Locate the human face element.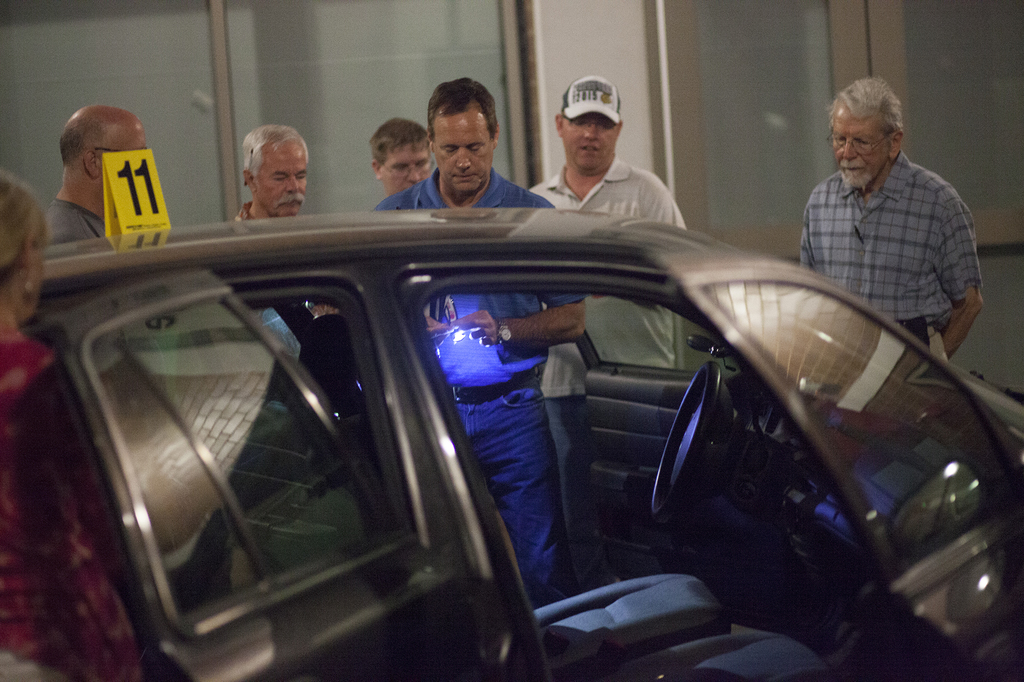
Element bbox: [left=830, top=119, right=892, bottom=193].
